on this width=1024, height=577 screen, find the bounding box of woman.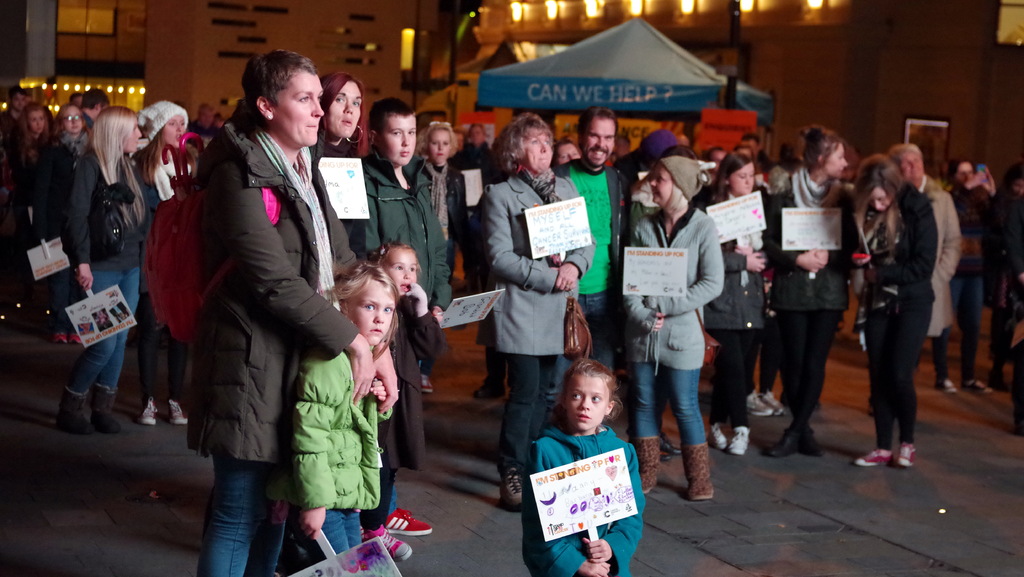
Bounding box: <bbox>626, 154, 724, 505</bbox>.
